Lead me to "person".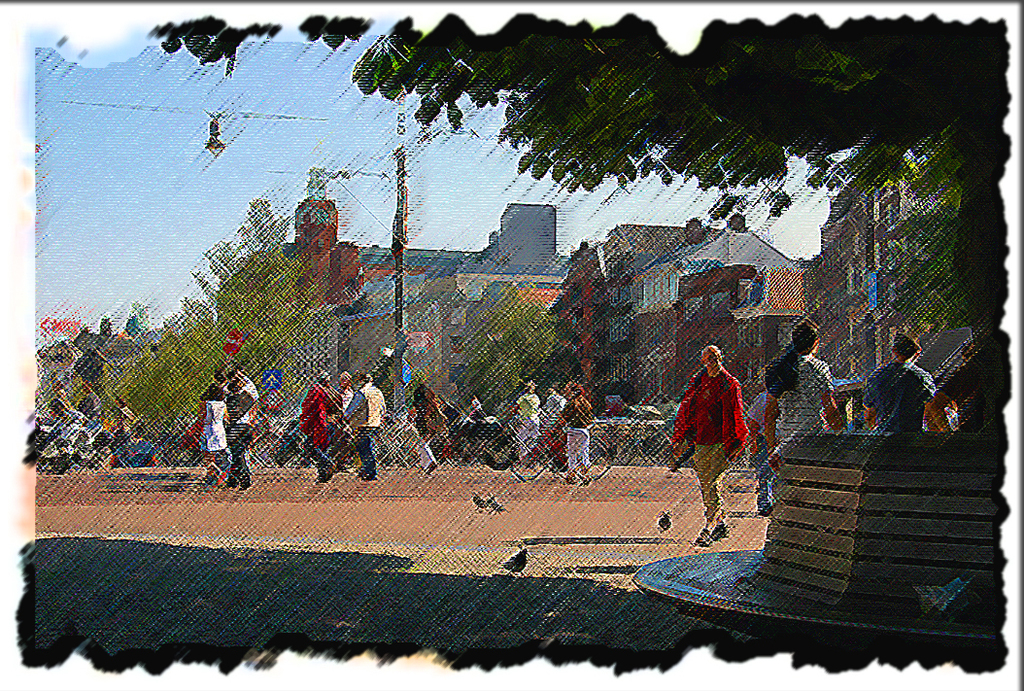
Lead to box(414, 377, 439, 474).
